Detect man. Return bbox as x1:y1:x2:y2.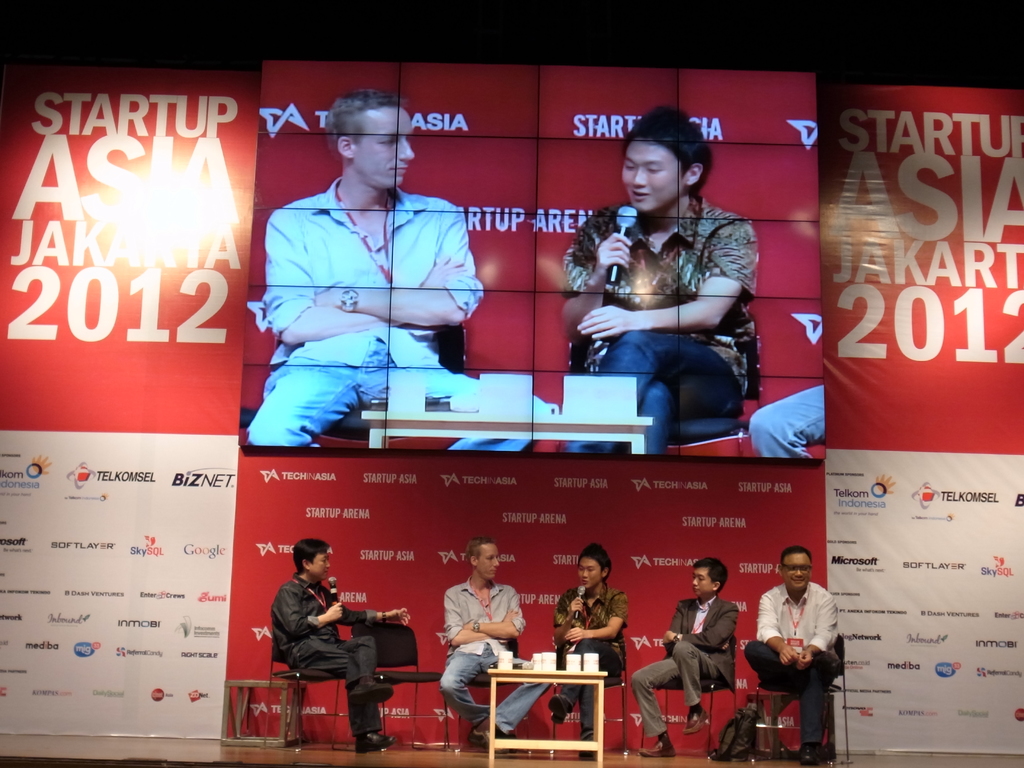
630:558:742:759.
